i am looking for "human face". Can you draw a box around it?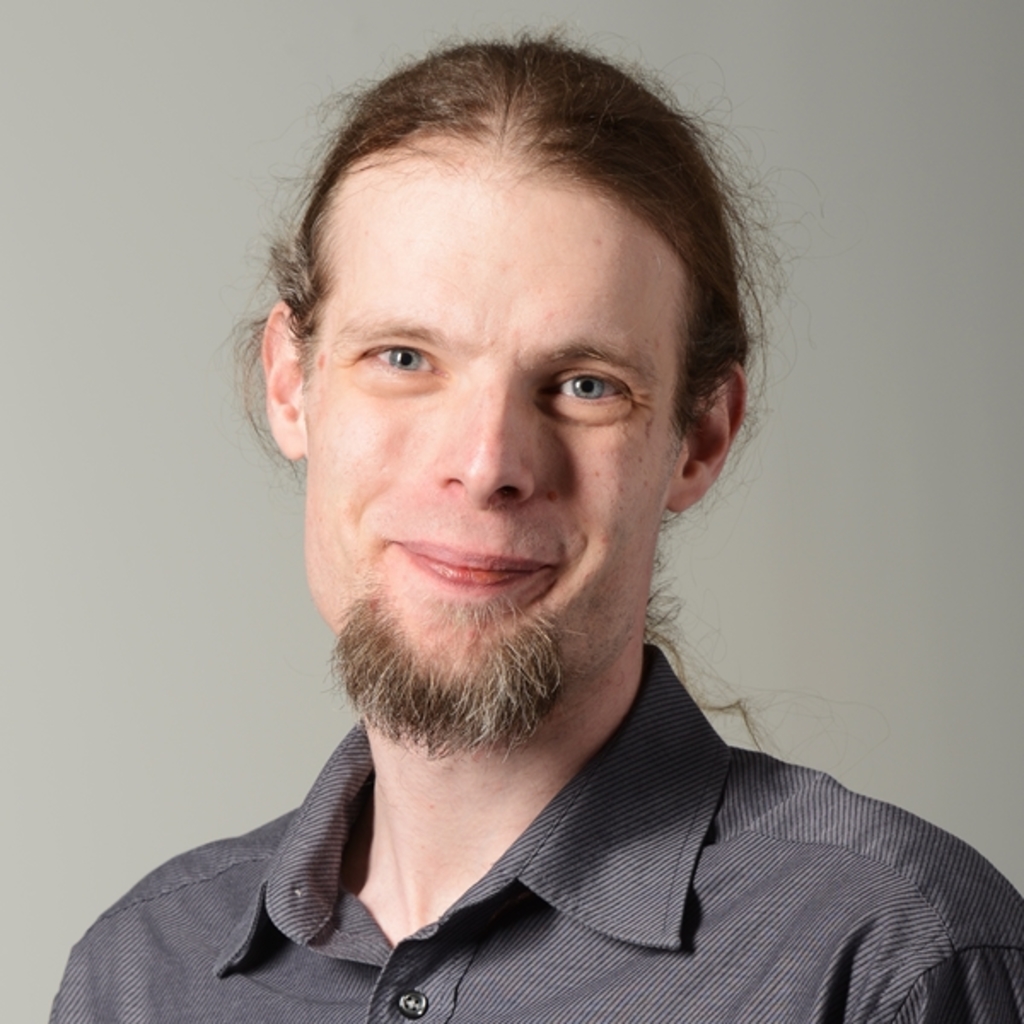
Sure, the bounding box is region(299, 148, 686, 722).
